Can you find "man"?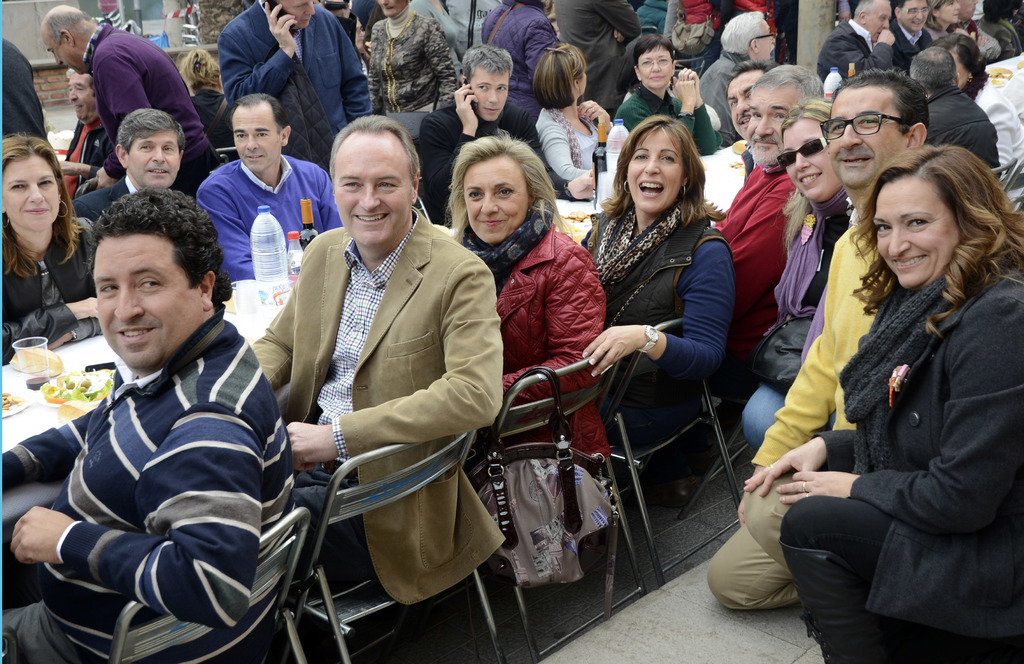
Yes, bounding box: <bbox>902, 49, 1000, 182</bbox>.
